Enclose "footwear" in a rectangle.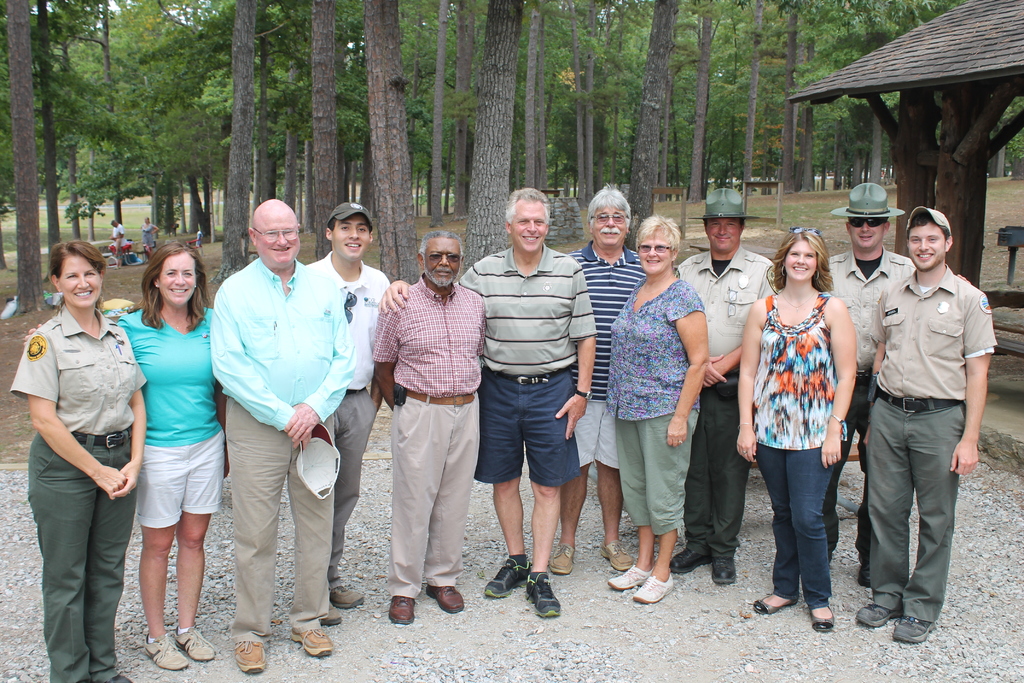
locate(857, 564, 873, 588).
